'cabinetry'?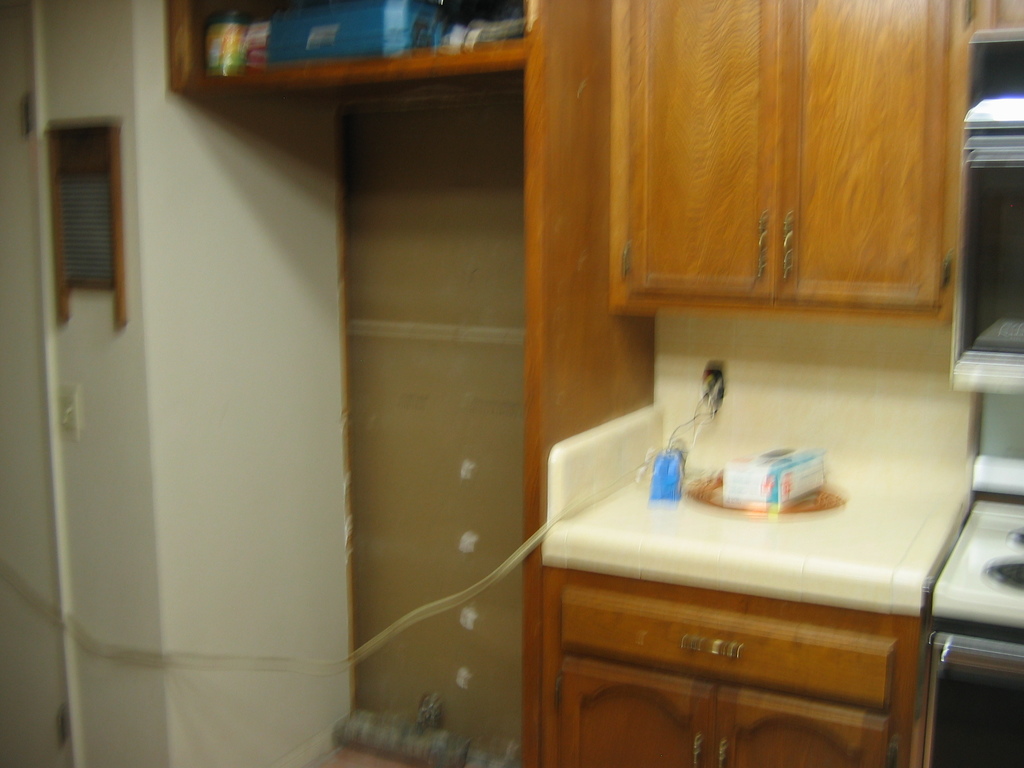
(520, 452, 964, 767)
